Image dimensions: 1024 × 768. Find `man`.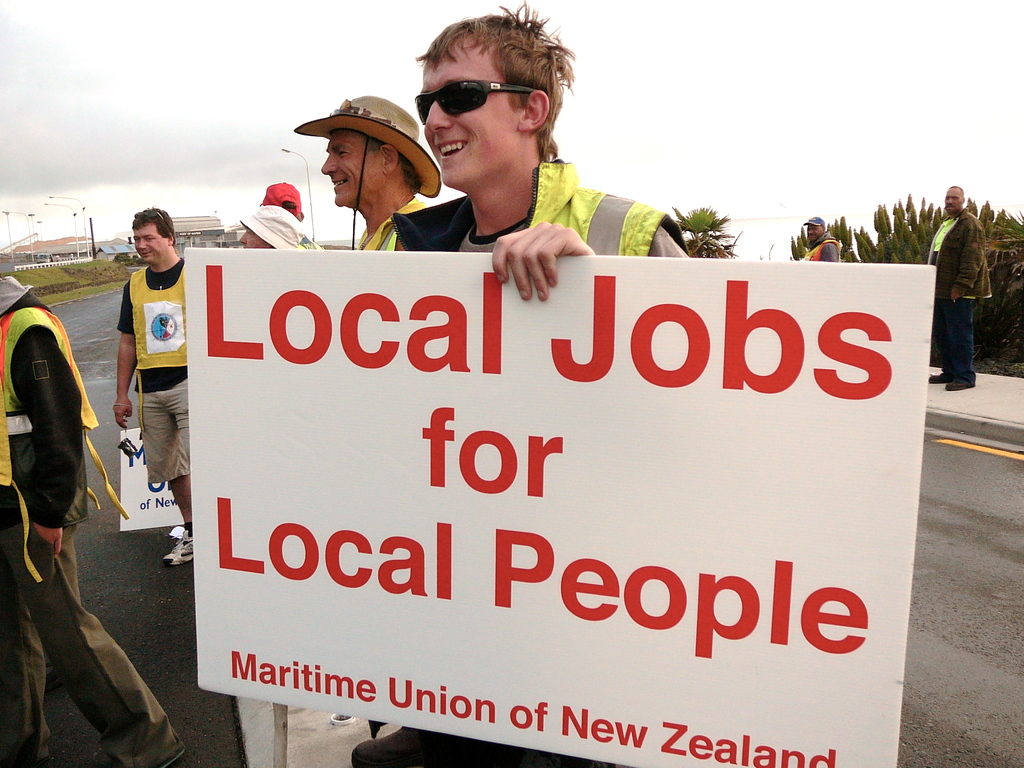
(left=266, top=99, right=467, bottom=258).
